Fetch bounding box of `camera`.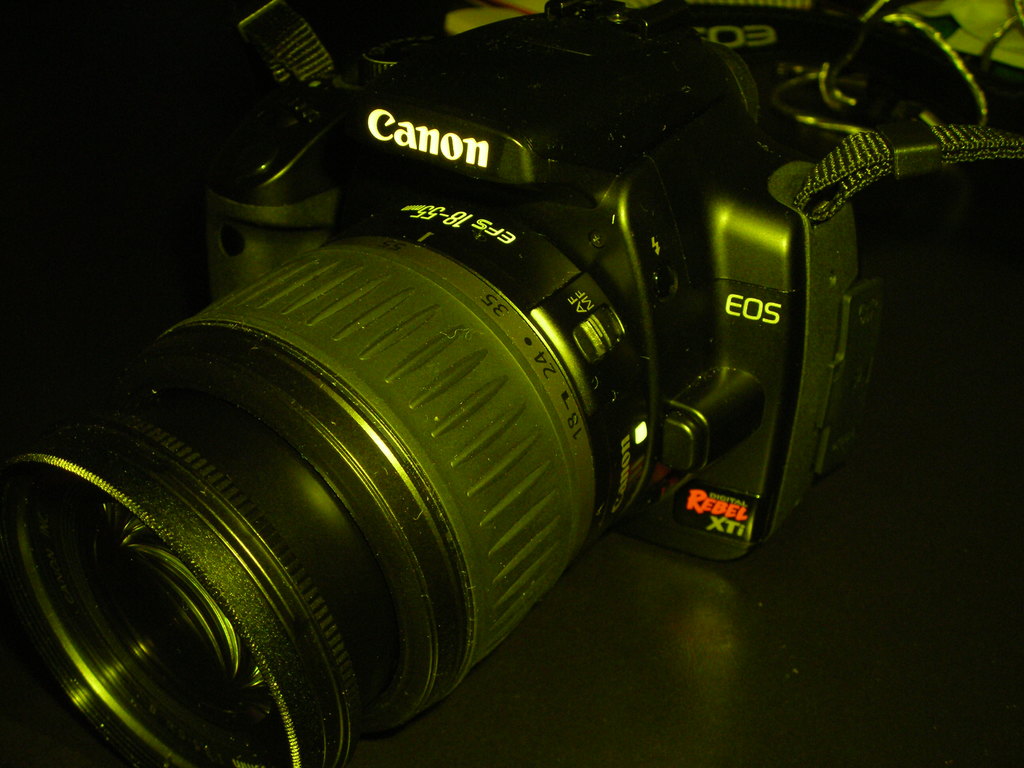
Bbox: l=0, t=4, r=1023, b=762.
